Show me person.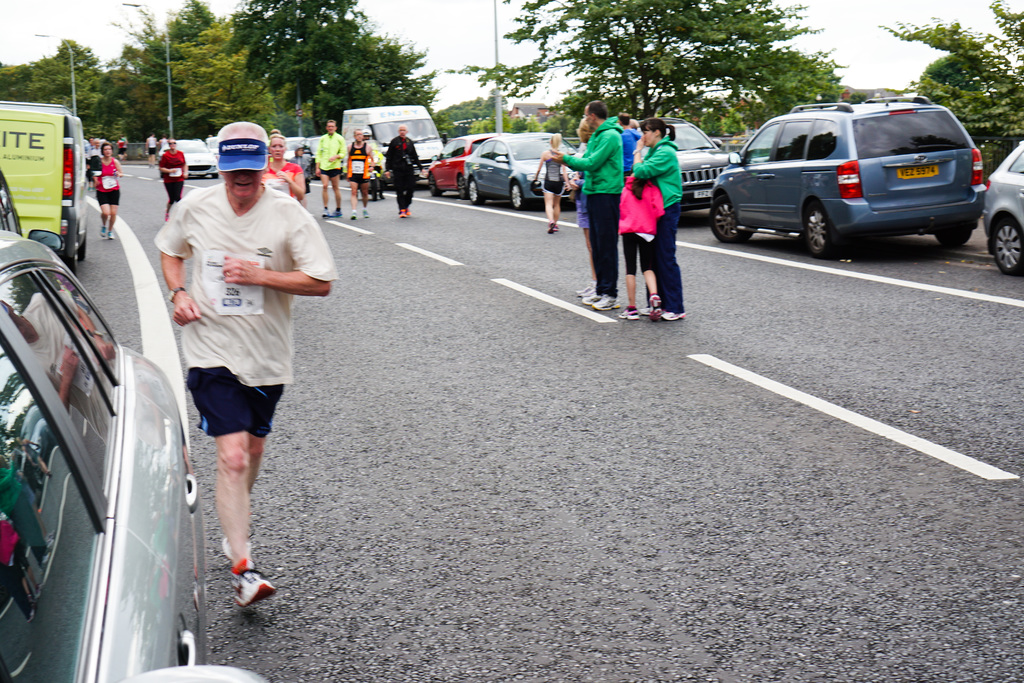
person is here: 344,129,374,220.
